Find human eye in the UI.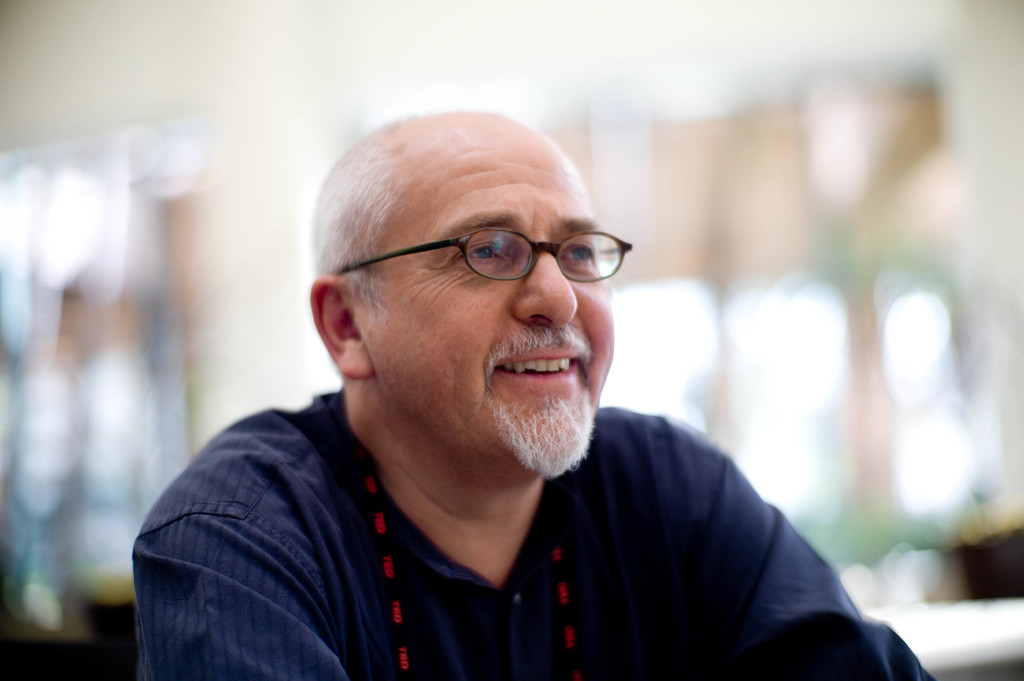
UI element at [452, 233, 508, 268].
